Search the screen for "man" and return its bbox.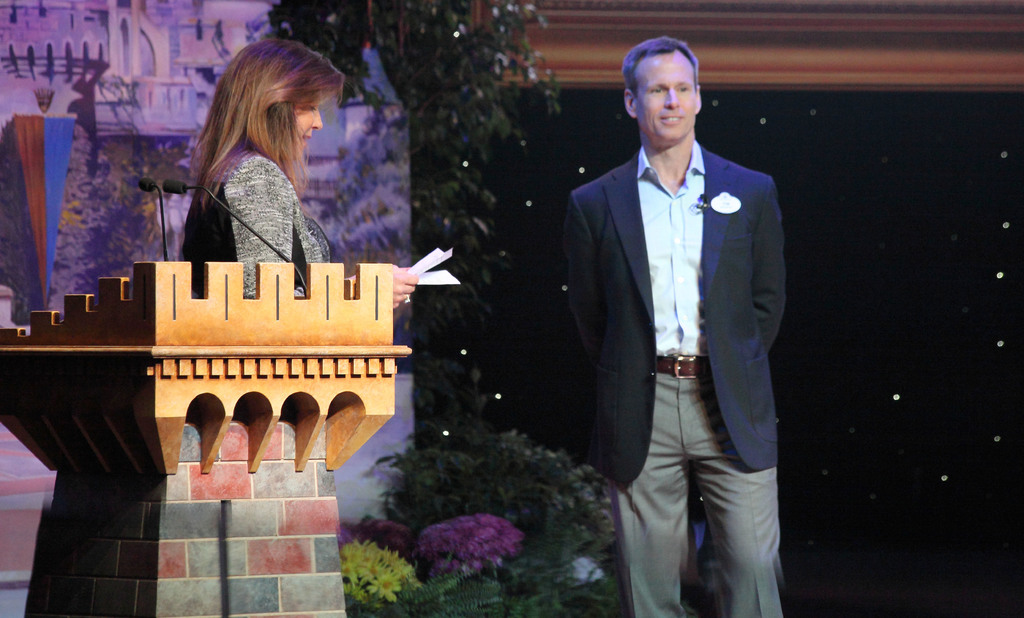
Found: (547,23,798,594).
